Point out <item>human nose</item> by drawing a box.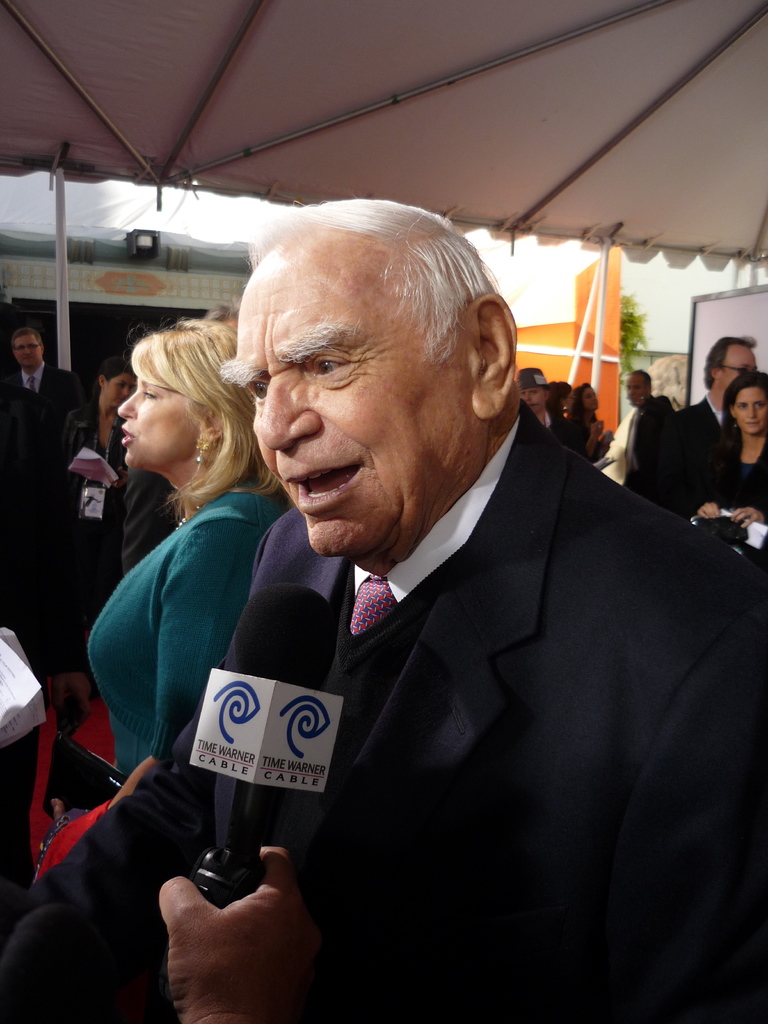
[747,406,756,420].
